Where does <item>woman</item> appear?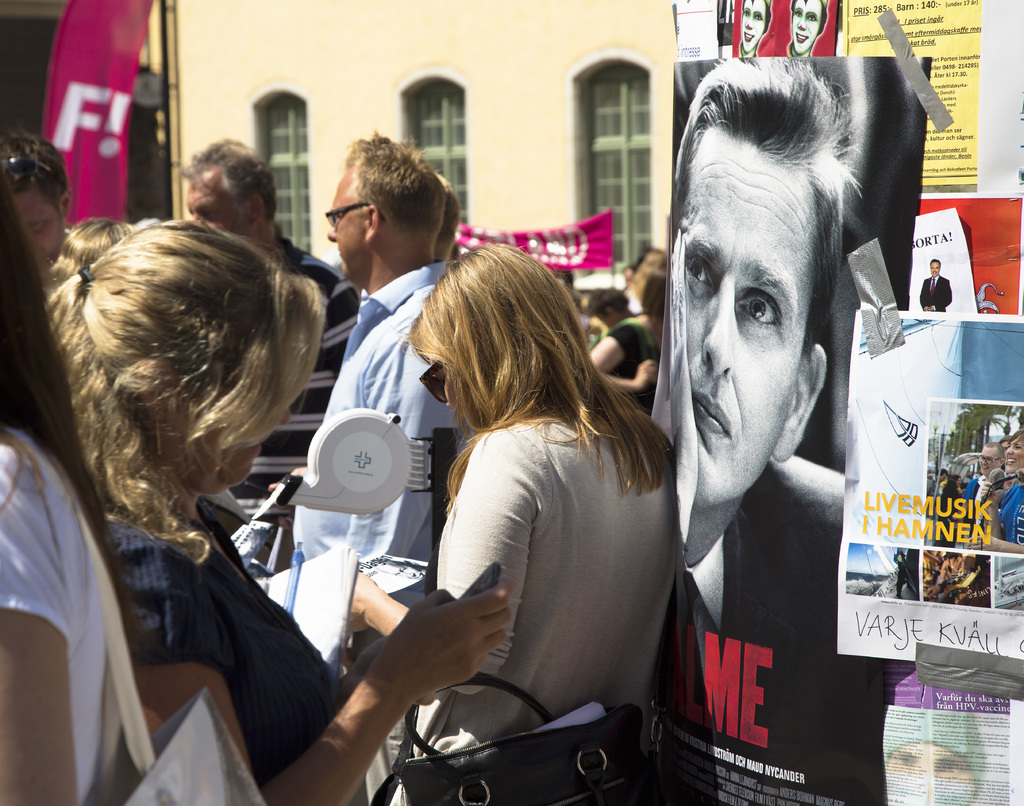
Appears at 372/246/675/793.
